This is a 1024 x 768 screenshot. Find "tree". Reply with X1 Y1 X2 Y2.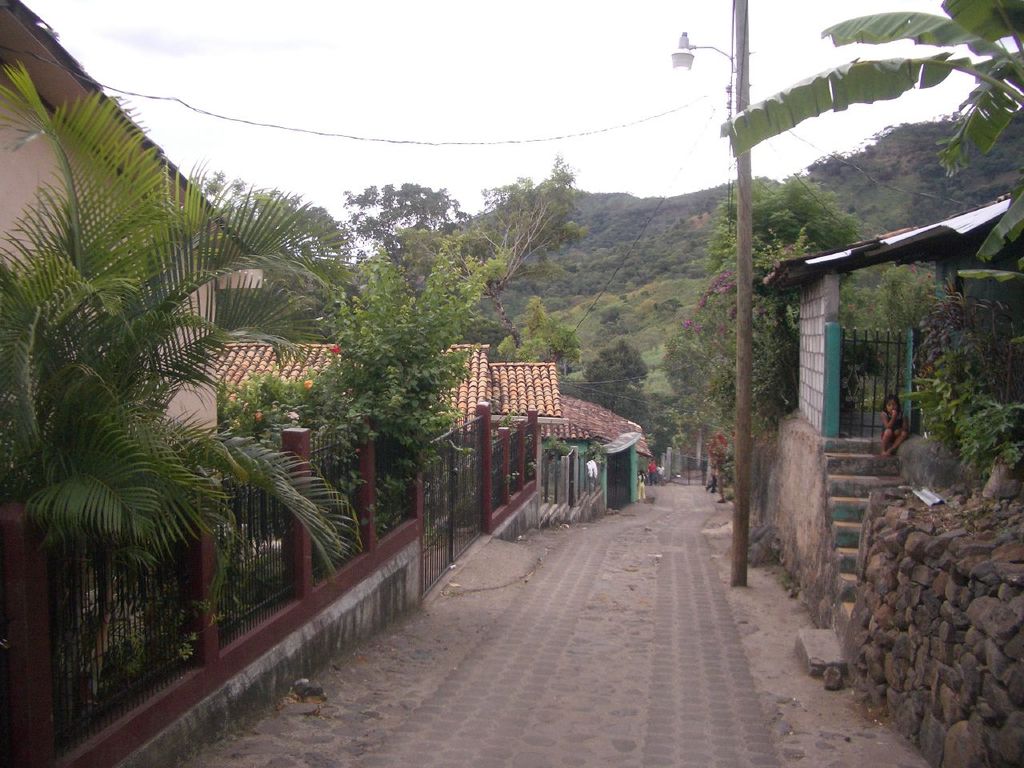
843 266 934 394.
